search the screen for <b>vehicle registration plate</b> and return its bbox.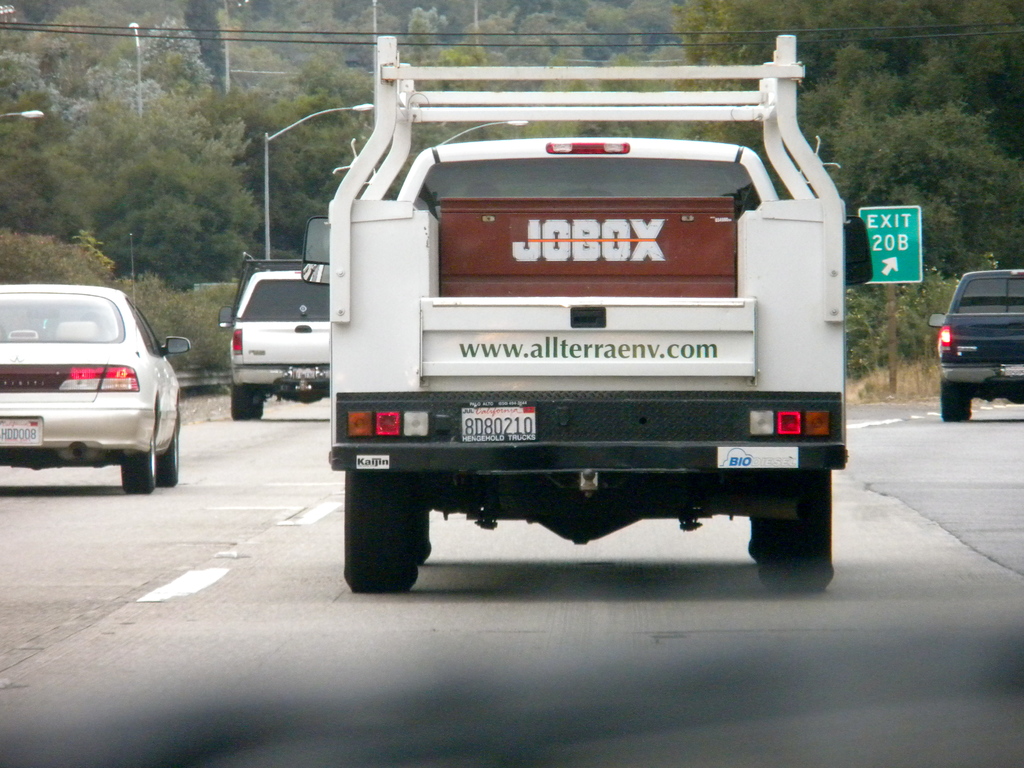
Found: (left=1, top=420, right=42, bottom=445).
